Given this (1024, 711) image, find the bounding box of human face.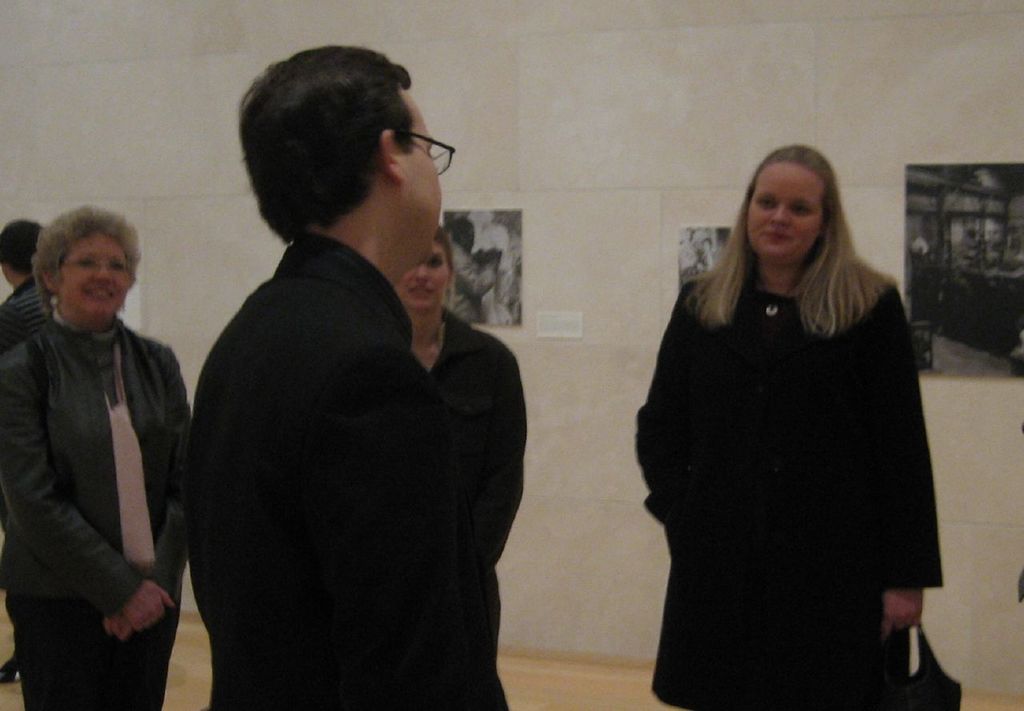
box=[400, 247, 449, 316].
